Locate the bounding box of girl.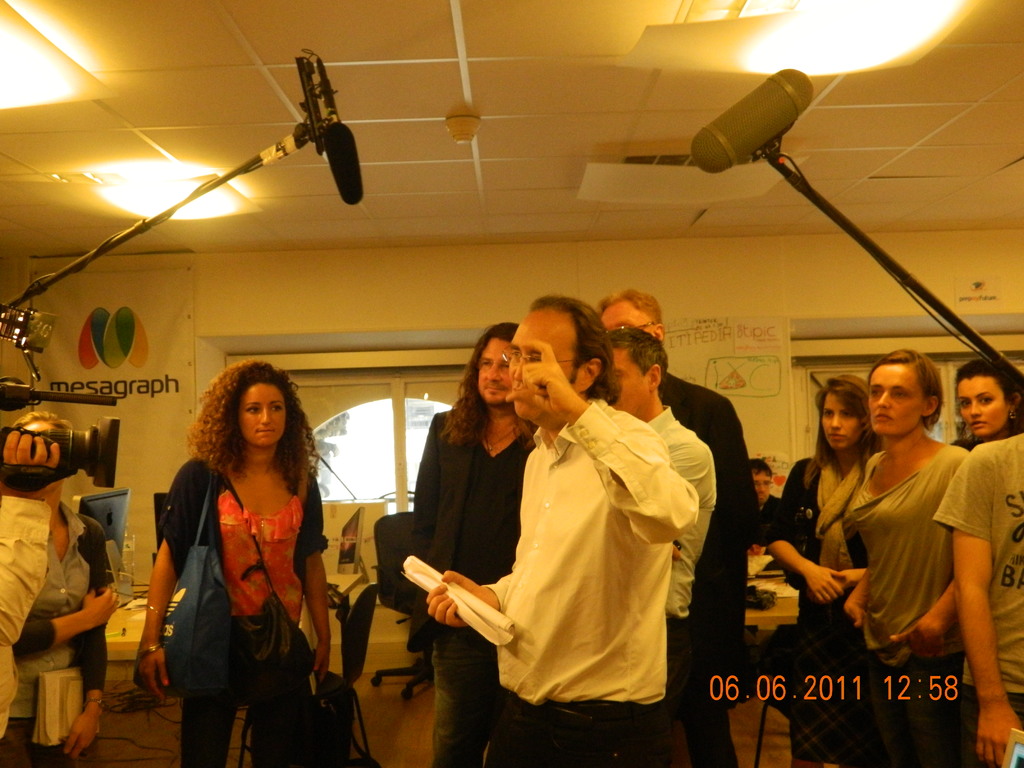
Bounding box: l=840, t=347, r=967, b=766.
